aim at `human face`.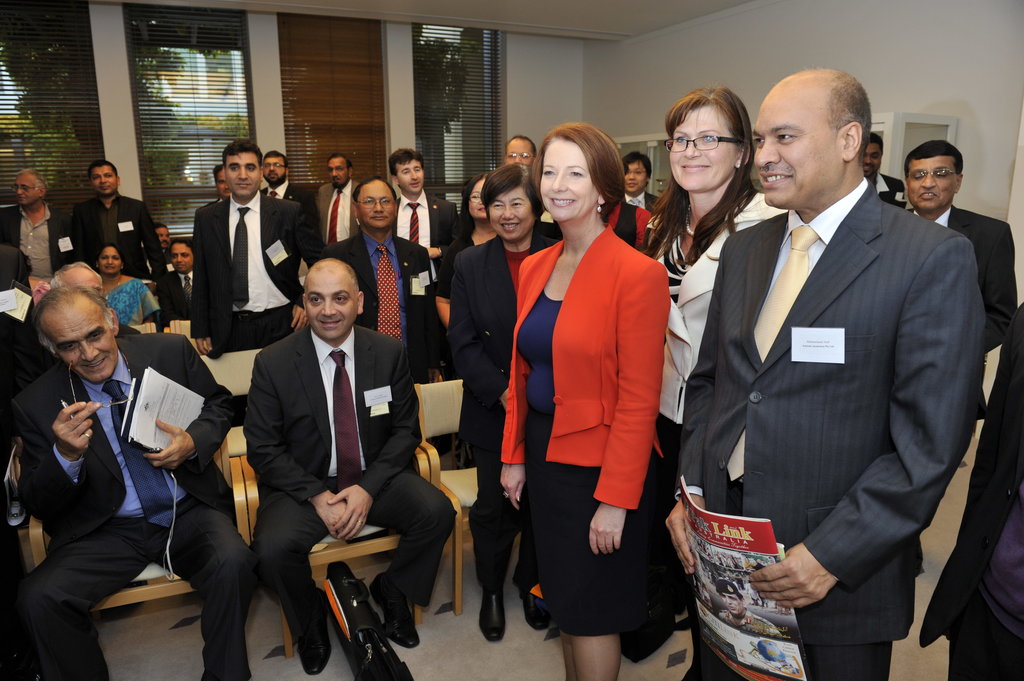
Aimed at <region>670, 100, 736, 191</region>.
